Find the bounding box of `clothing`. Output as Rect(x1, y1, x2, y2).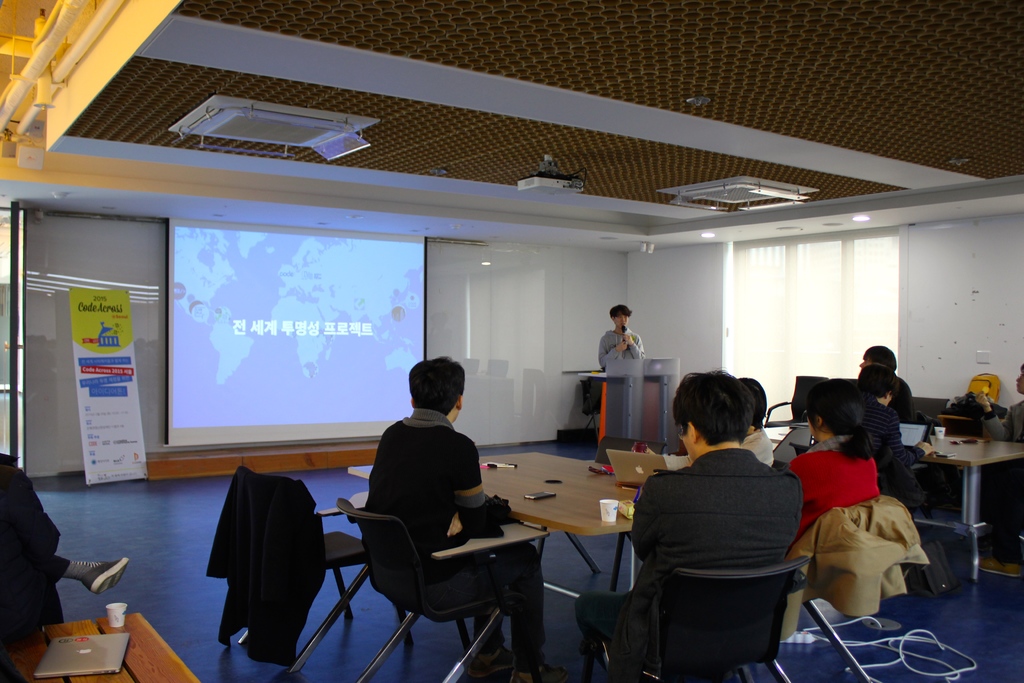
Rect(357, 411, 547, 671).
